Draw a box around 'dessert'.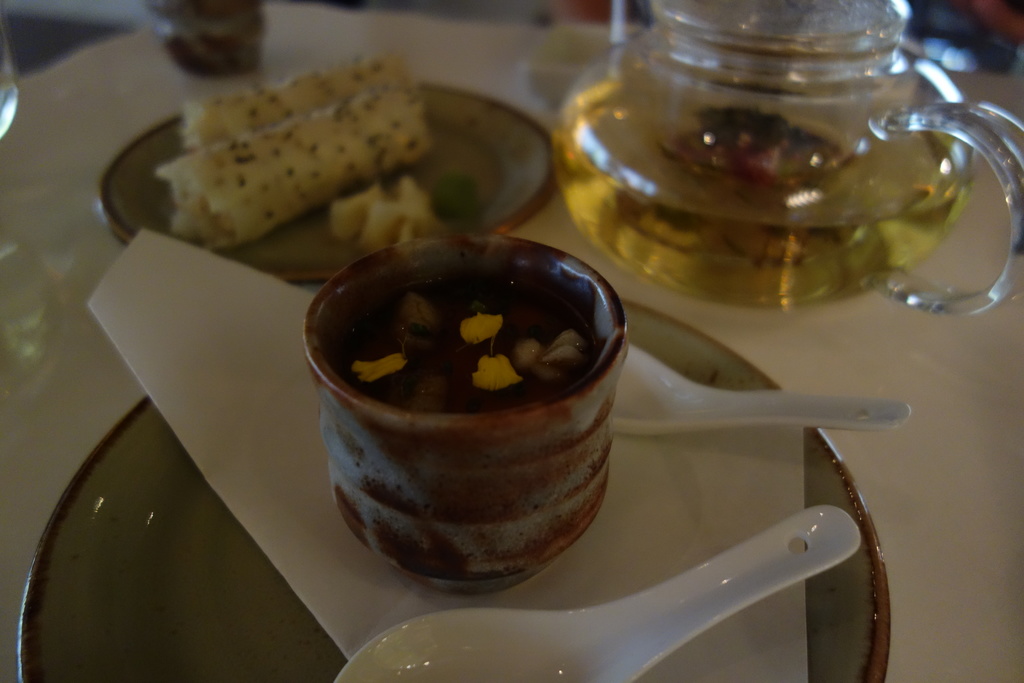
box(156, 93, 430, 252).
